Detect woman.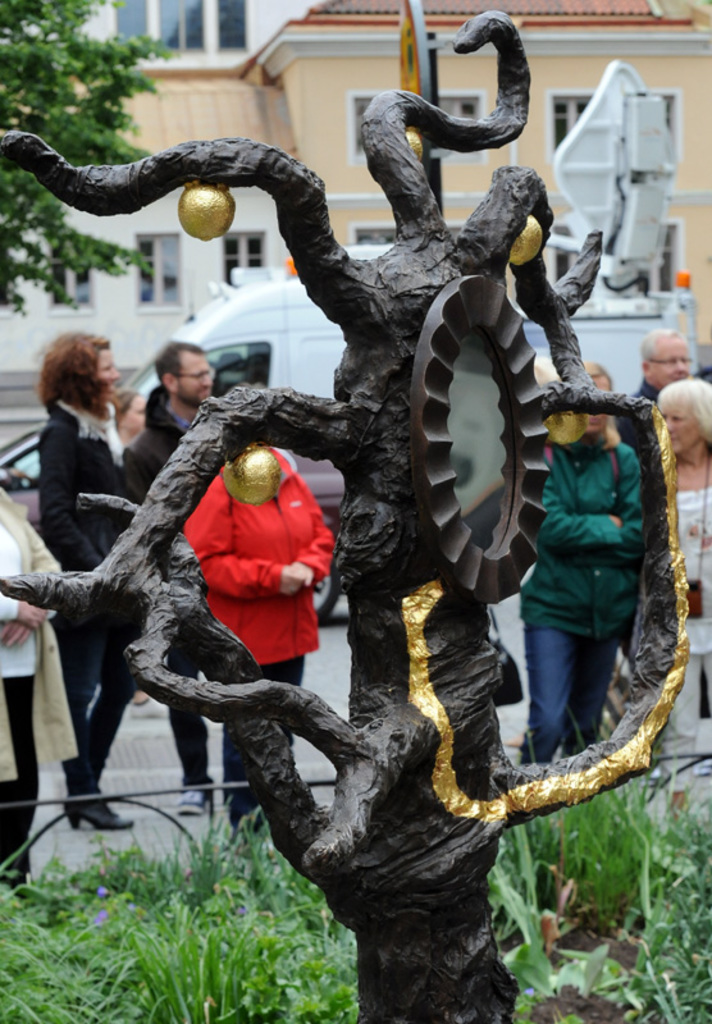
Detected at {"left": 37, "top": 329, "right": 159, "bottom": 831}.
